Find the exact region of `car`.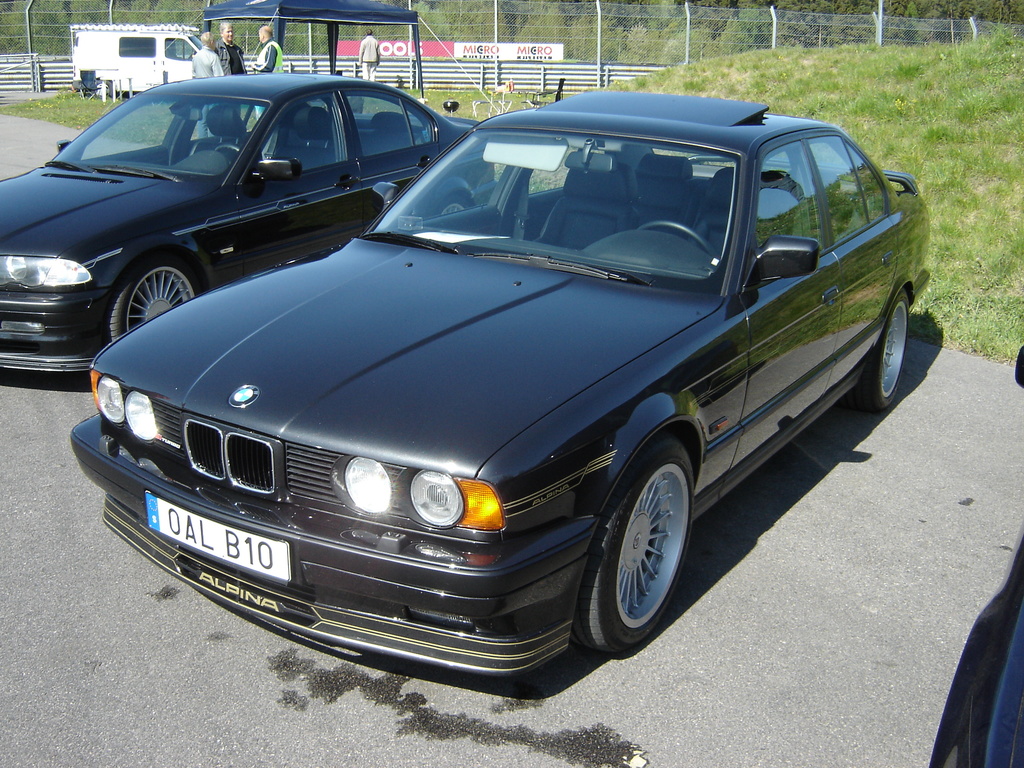
Exact region: 929, 344, 1023, 767.
